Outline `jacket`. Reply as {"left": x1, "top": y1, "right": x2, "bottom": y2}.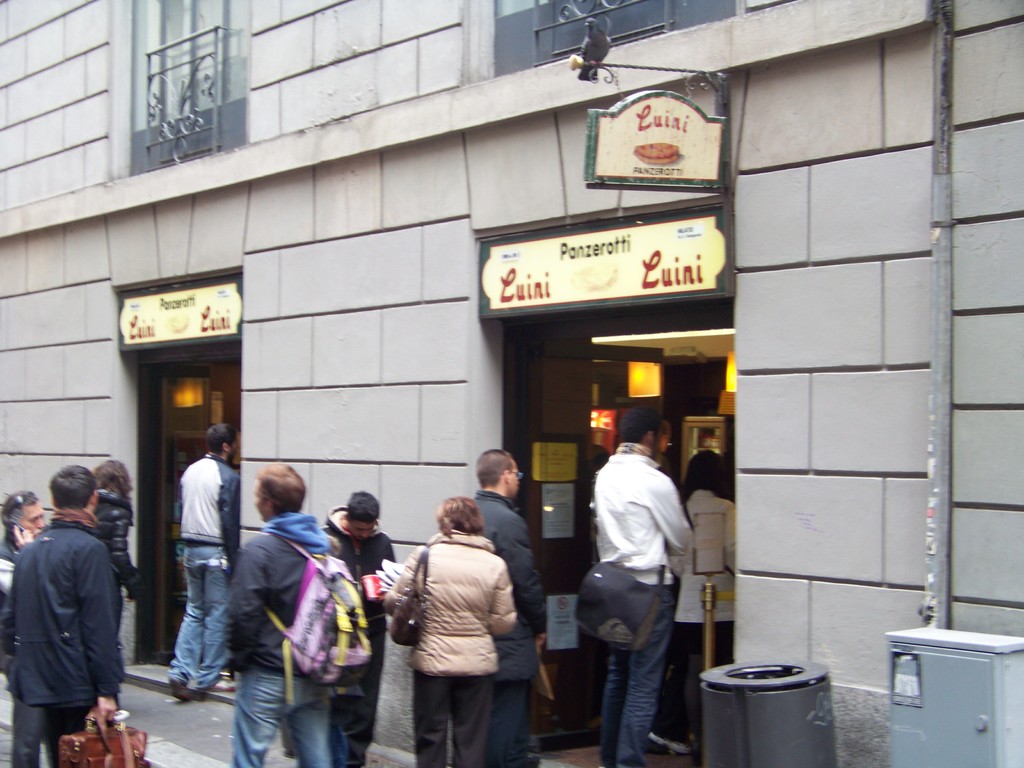
{"left": 382, "top": 521, "right": 526, "bottom": 672}.
